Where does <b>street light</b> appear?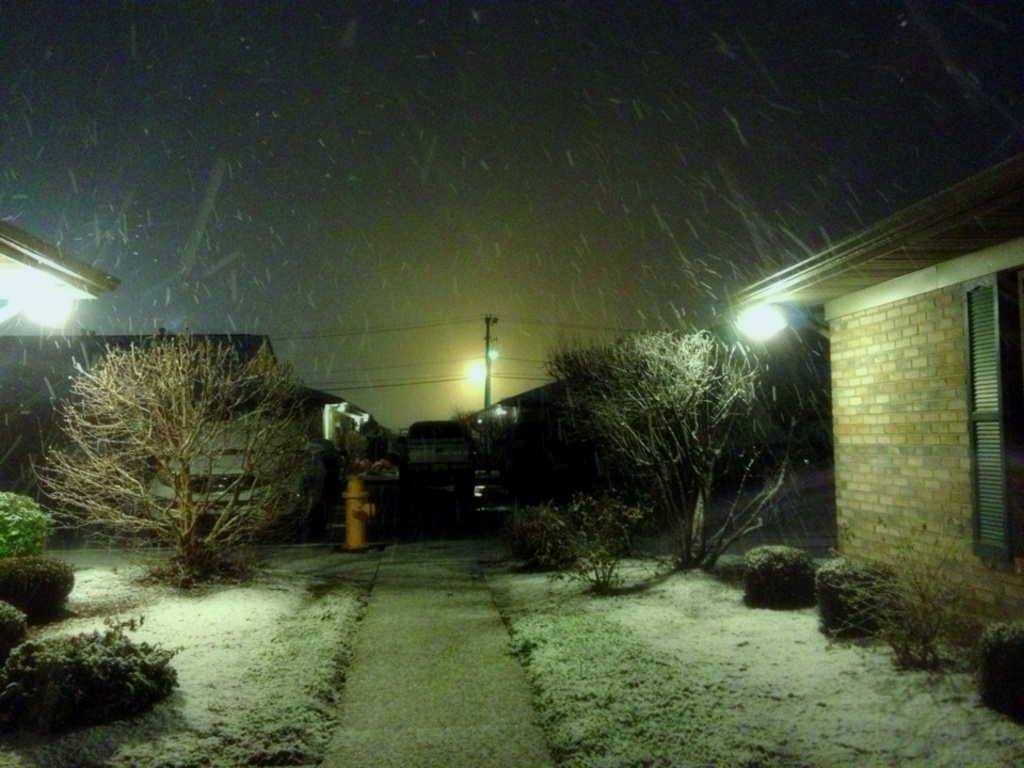
Appears at x1=745 y1=298 x2=827 y2=348.
